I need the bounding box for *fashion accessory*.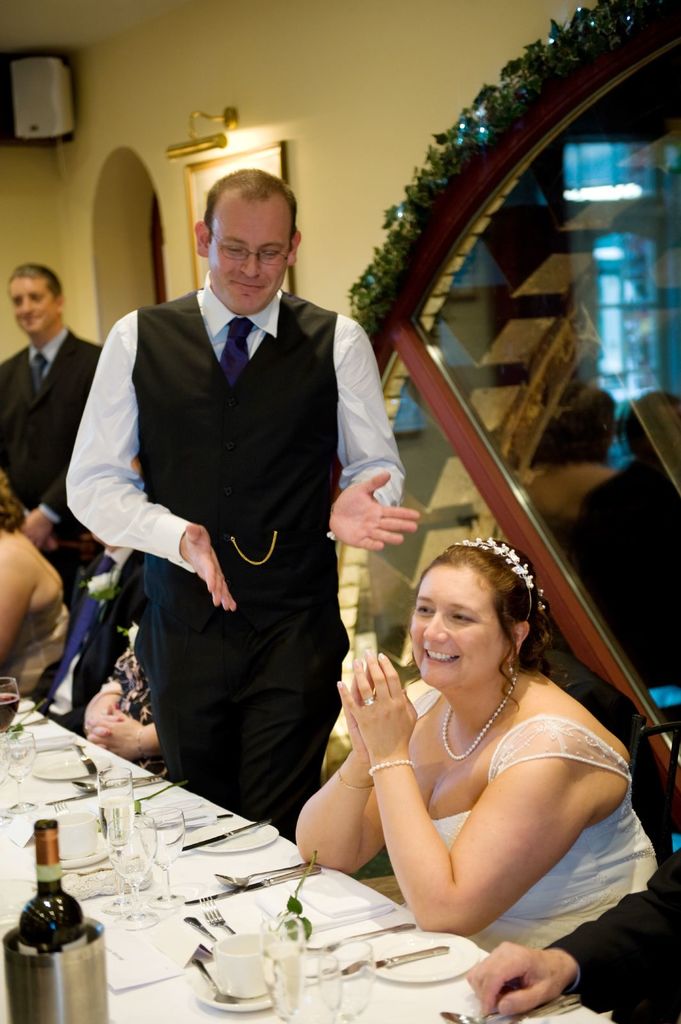
Here it is: pyautogui.locateOnScreen(82, 724, 91, 736).
